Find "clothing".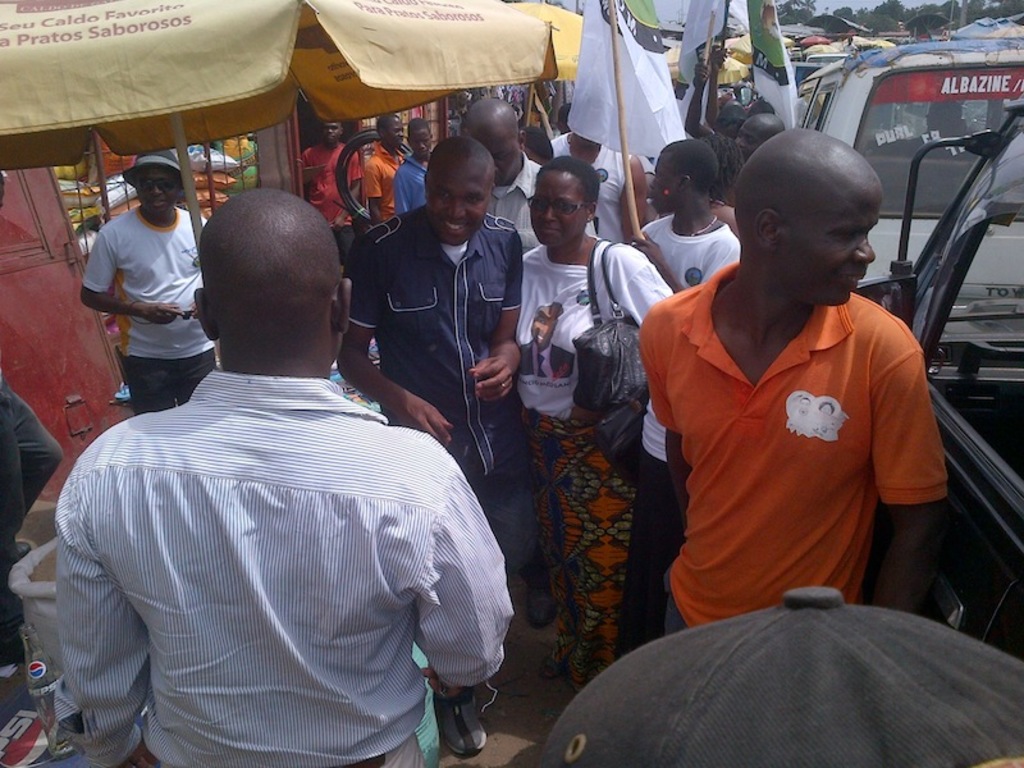
select_region(389, 152, 435, 220).
